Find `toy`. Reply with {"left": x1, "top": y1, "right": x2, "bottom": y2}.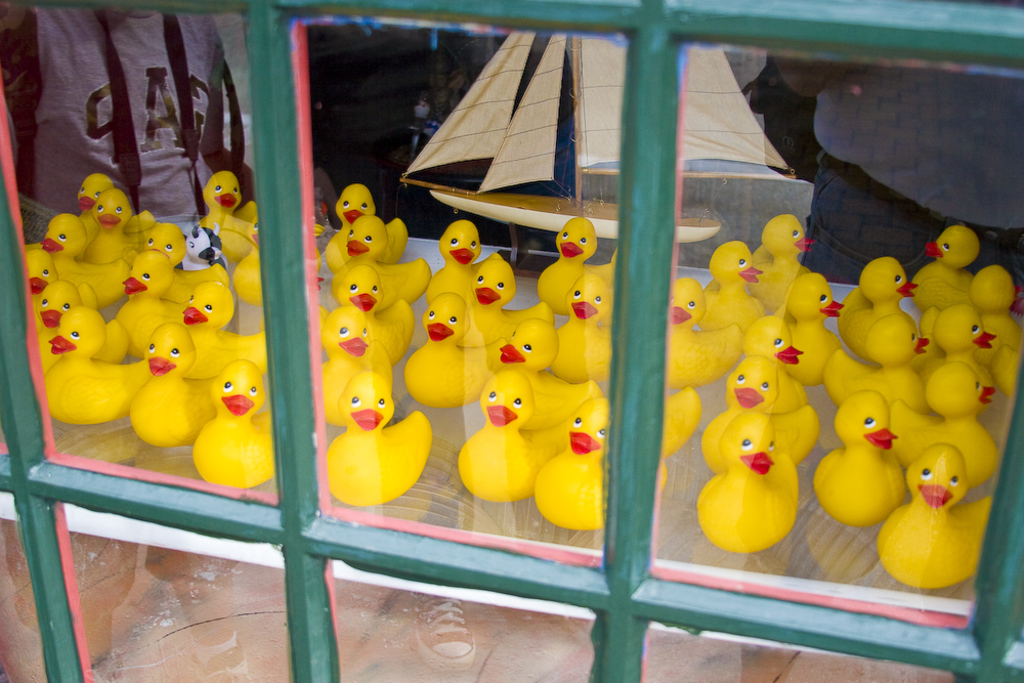
{"left": 236, "top": 223, "right": 279, "bottom": 313}.
